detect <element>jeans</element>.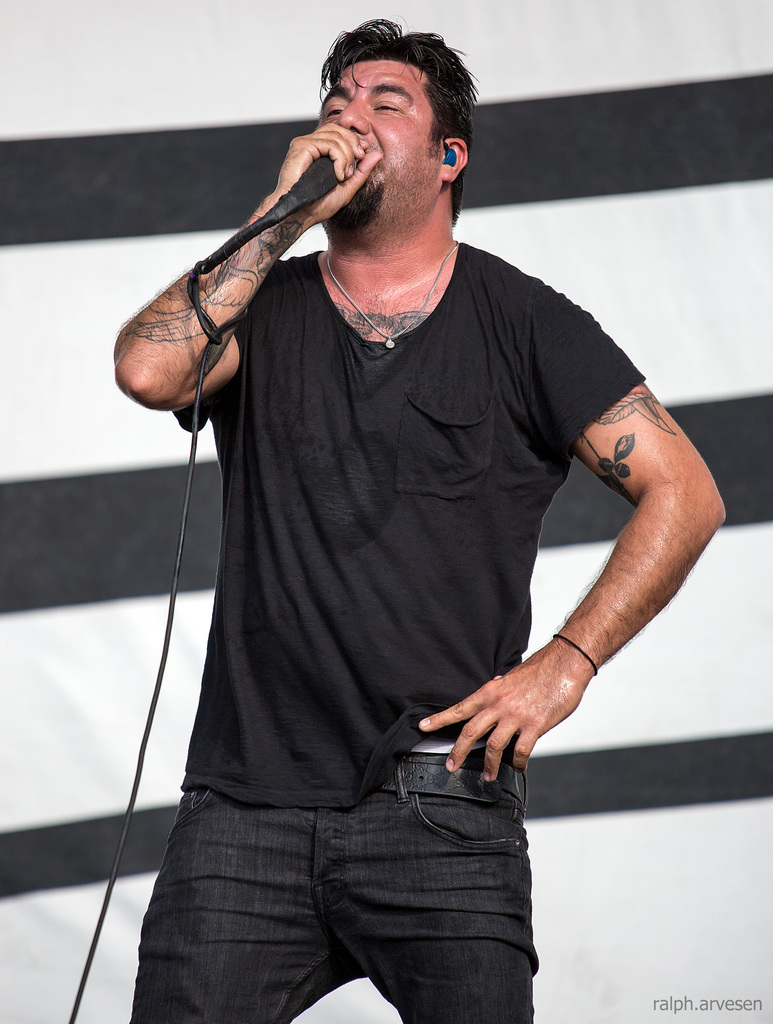
Detected at x1=122, y1=719, x2=586, y2=1021.
